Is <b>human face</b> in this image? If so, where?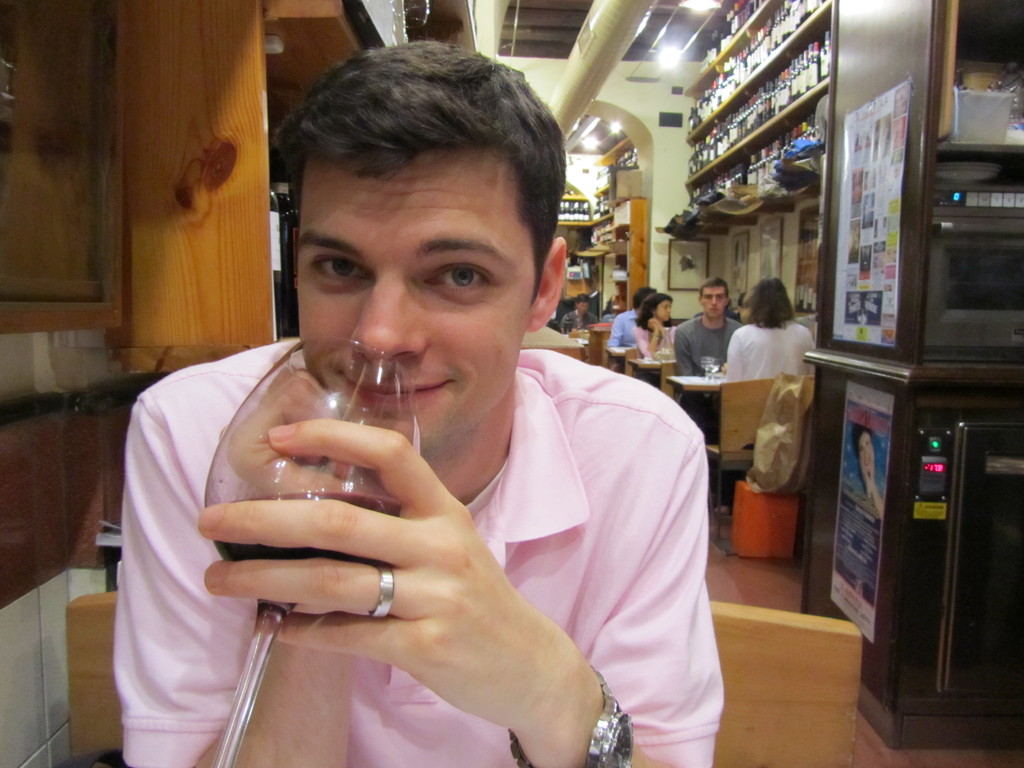
Yes, at 296/152/533/450.
